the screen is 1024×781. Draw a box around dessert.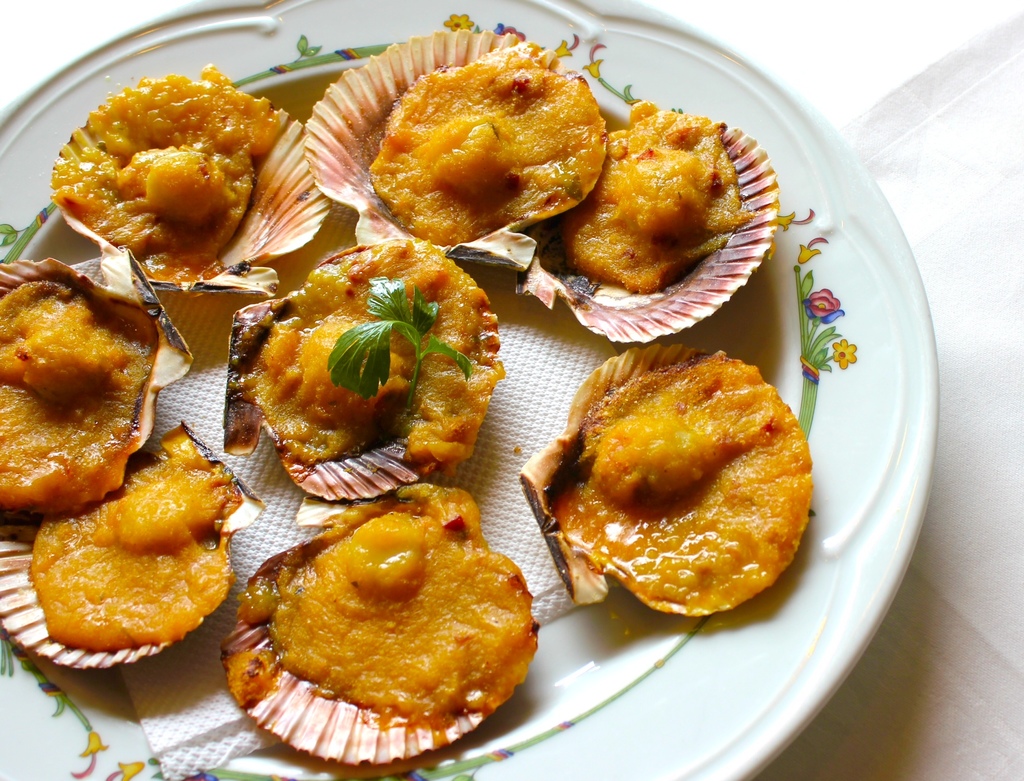
(left=522, top=337, right=819, bottom=627).
